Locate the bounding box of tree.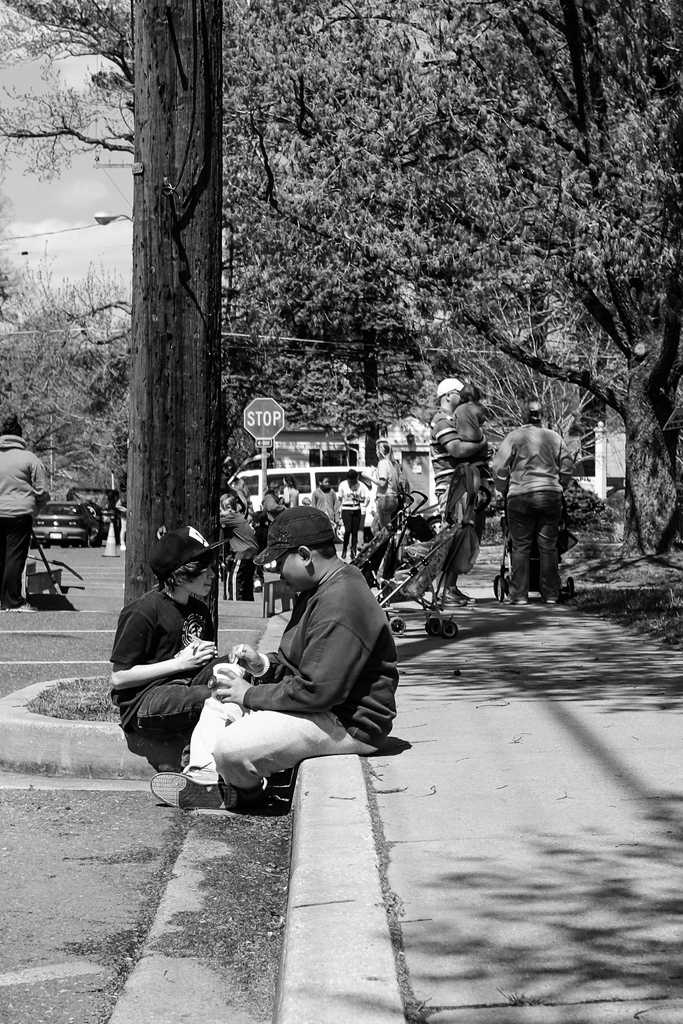
Bounding box: x1=120 y1=1 x2=232 y2=659.
